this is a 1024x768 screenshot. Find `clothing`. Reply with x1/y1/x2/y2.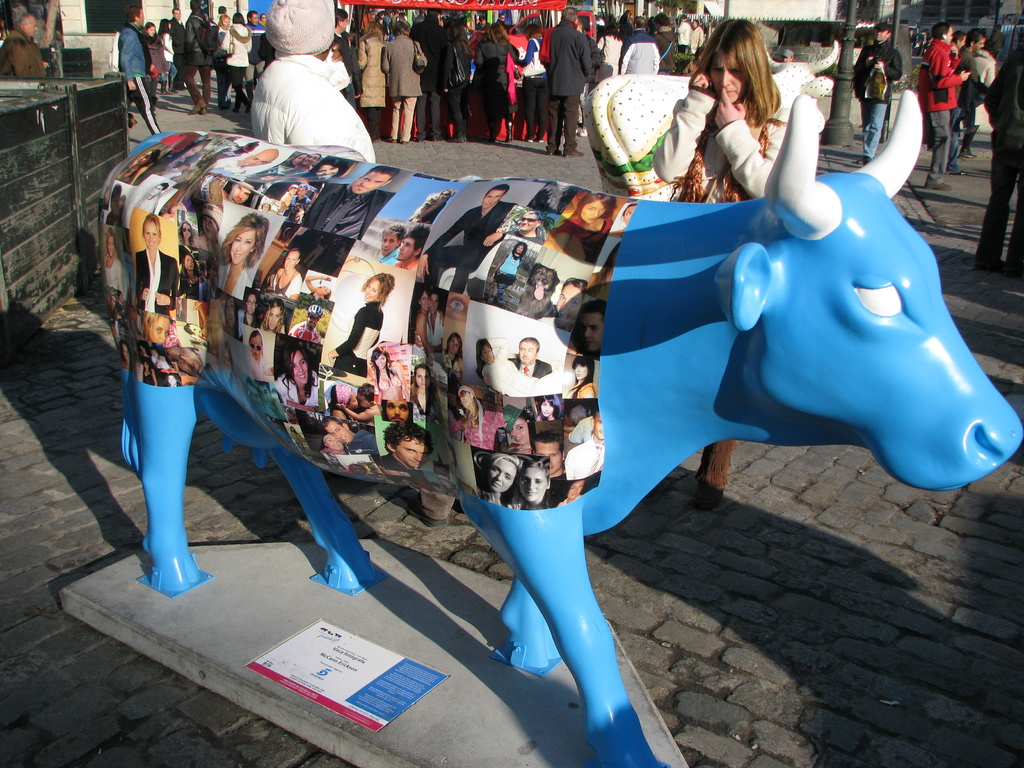
688/22/705/56.
